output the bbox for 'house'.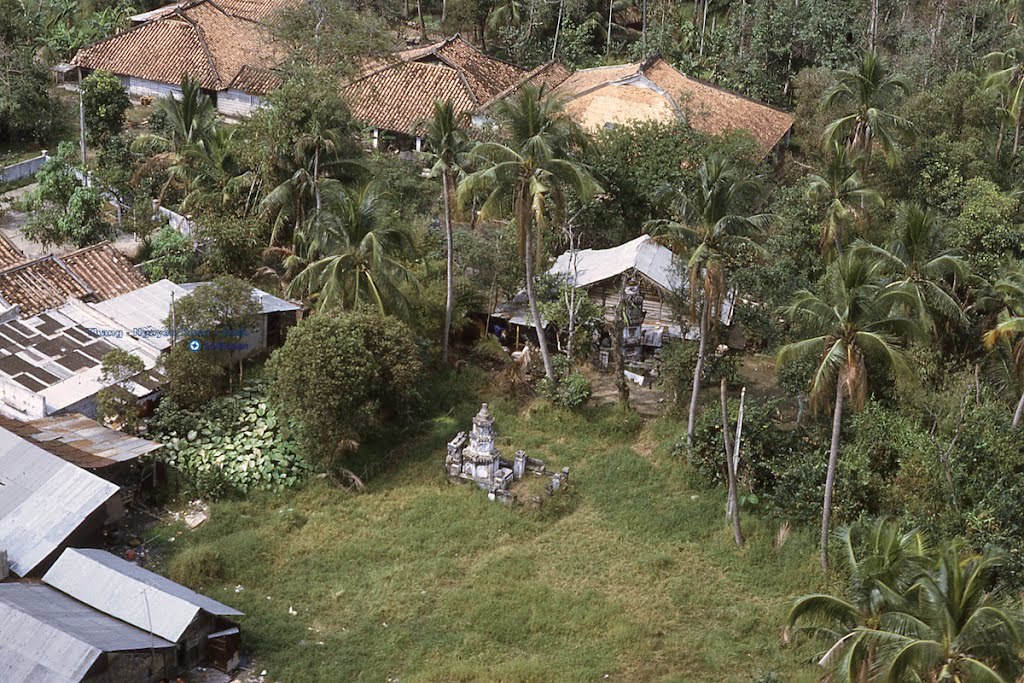
pyautogui.locateOnScreen(295, 30, 530, 169).
